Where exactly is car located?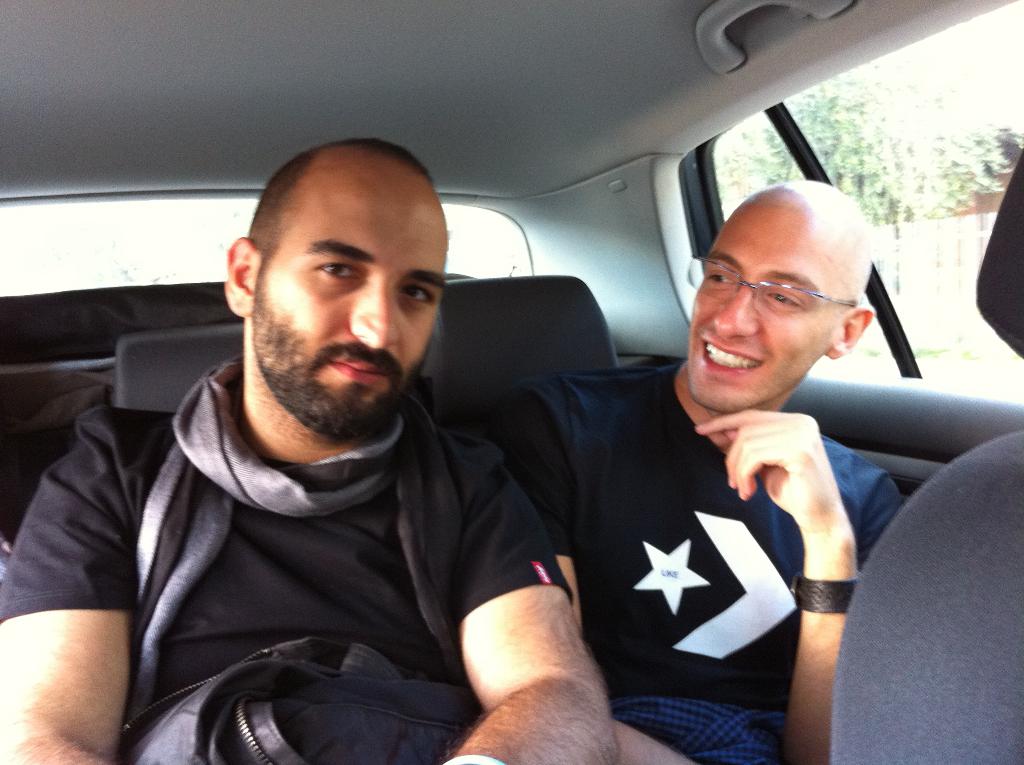
Its bounding box is pyautogui.locateOnScreen(0, 0, 1023, 764).
